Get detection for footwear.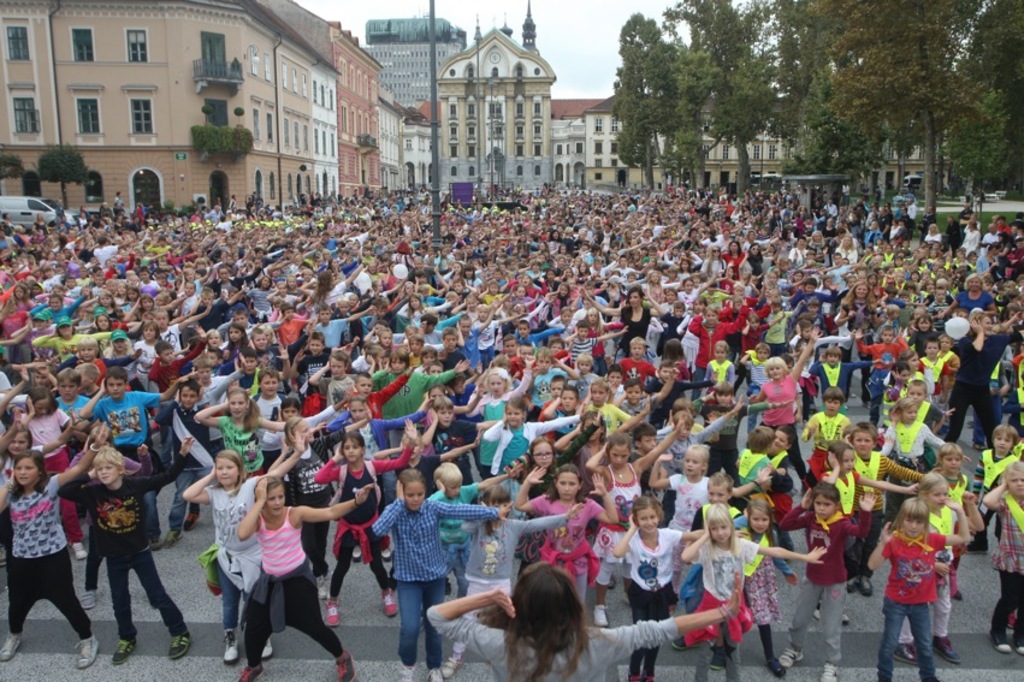
Detection: [333, 650, 356, 681].
